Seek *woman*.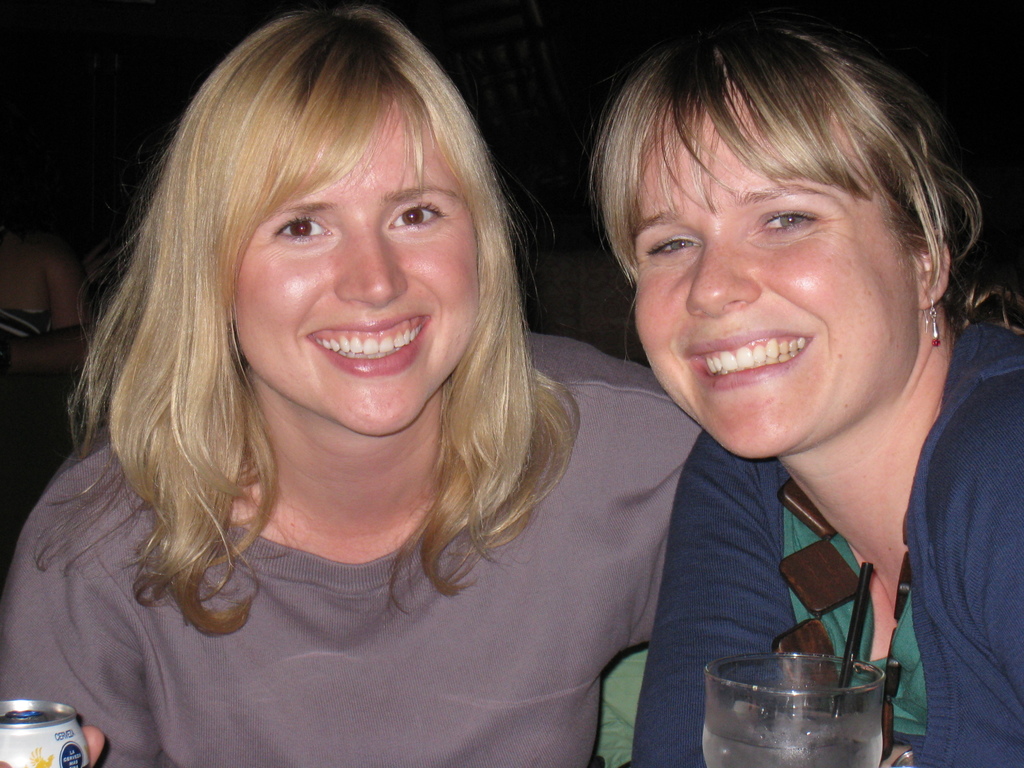
bbox=(584, 20, 1023, 767).
